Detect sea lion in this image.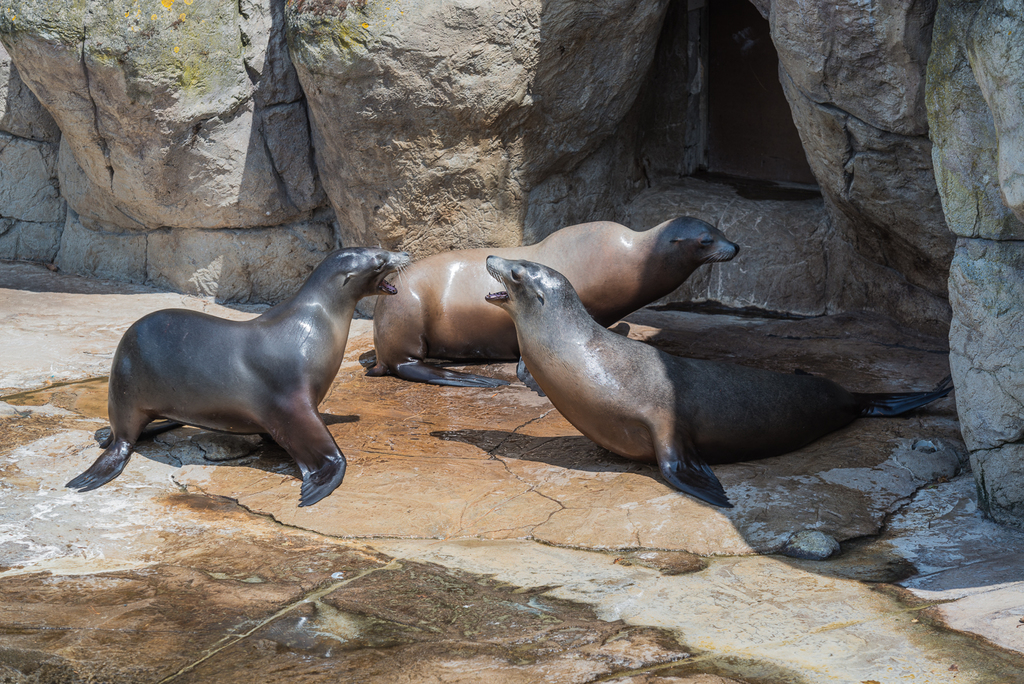
Detection: x1=369, y1=217, x2=737, y2=389.
